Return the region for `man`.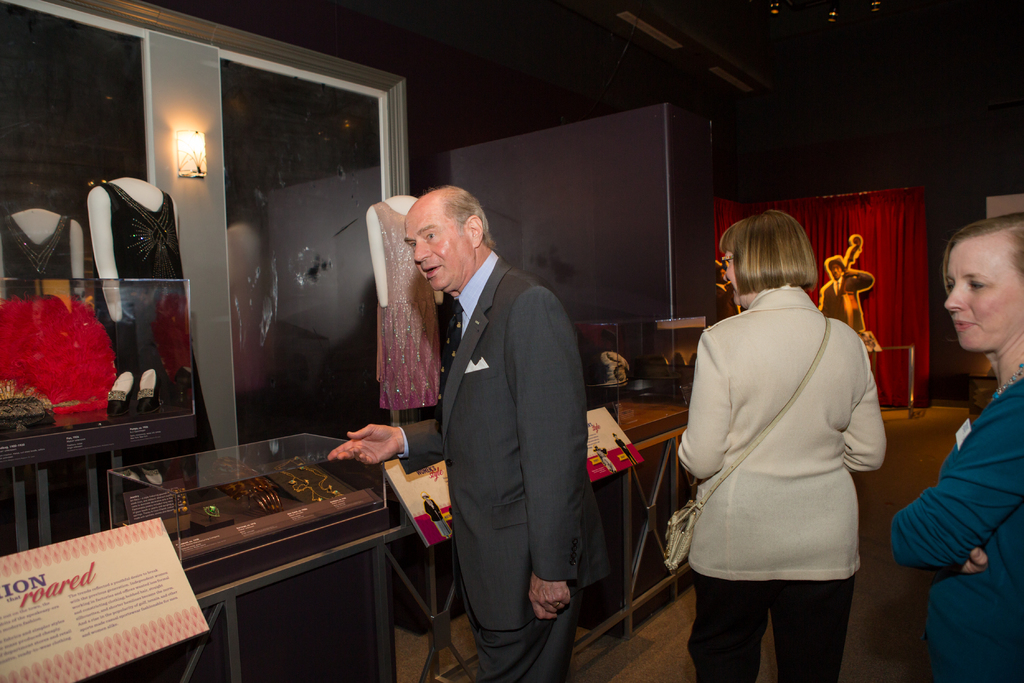
region(325, 186, 613, 682).
